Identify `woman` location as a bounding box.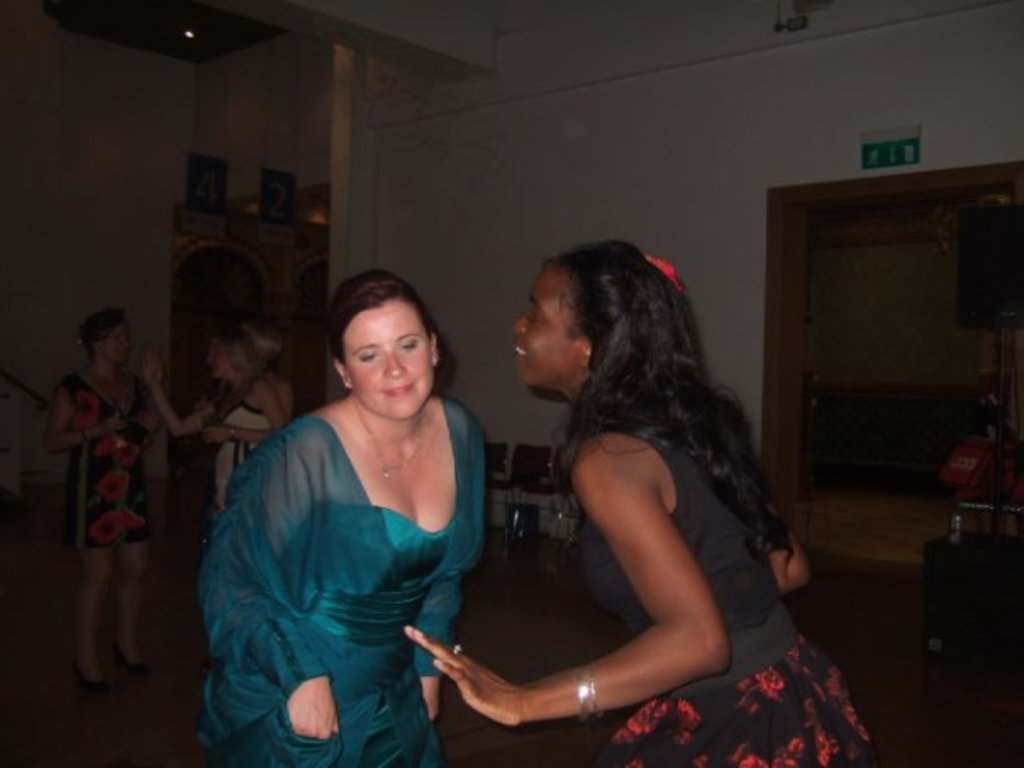
147:327:302:537.
